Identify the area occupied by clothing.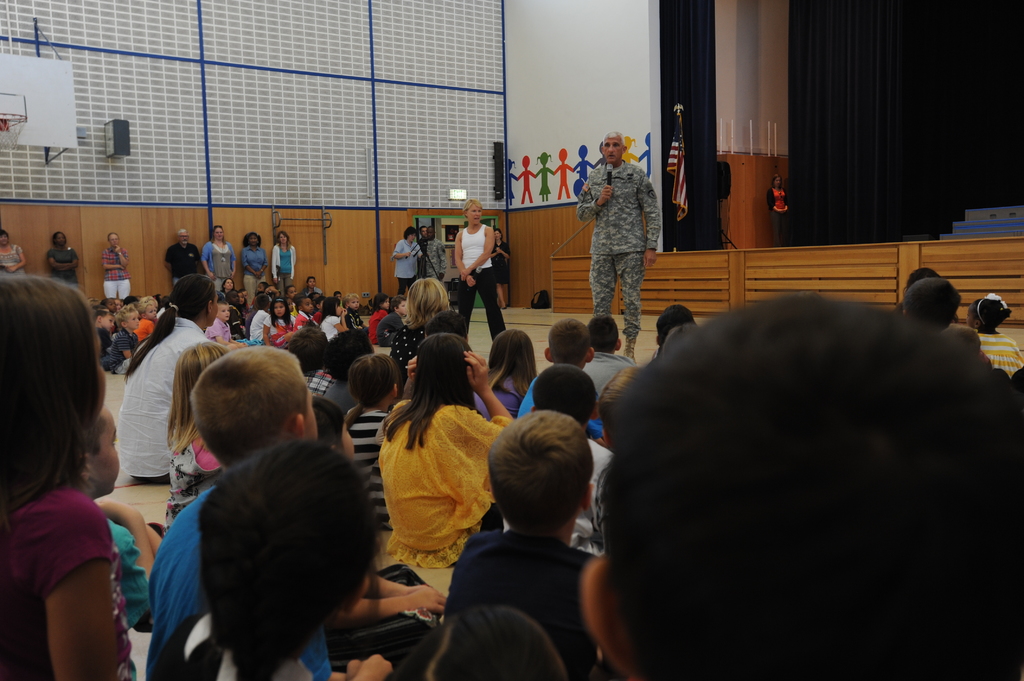
Area: BBox(440, 524, 598, 680).
